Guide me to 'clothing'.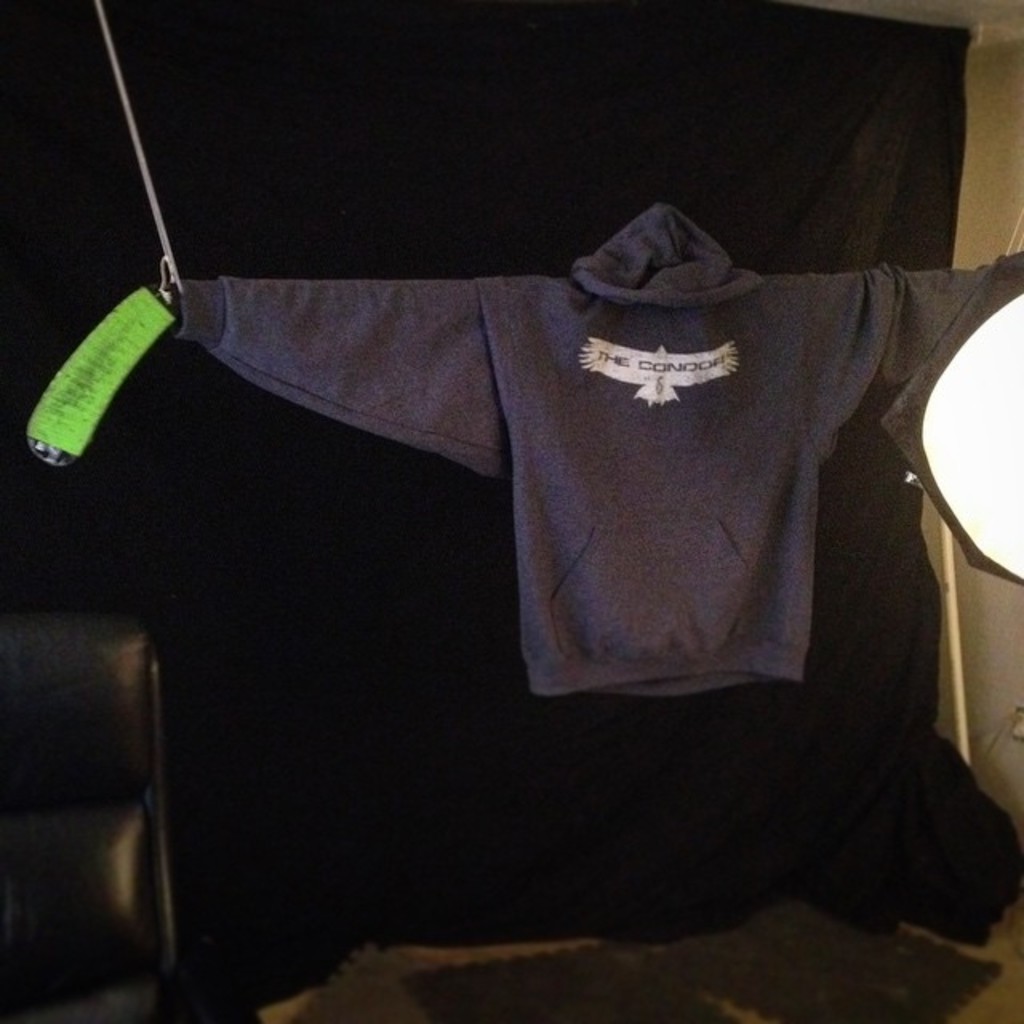
Guidance: bbox=[173, 202, 1022, 699].
